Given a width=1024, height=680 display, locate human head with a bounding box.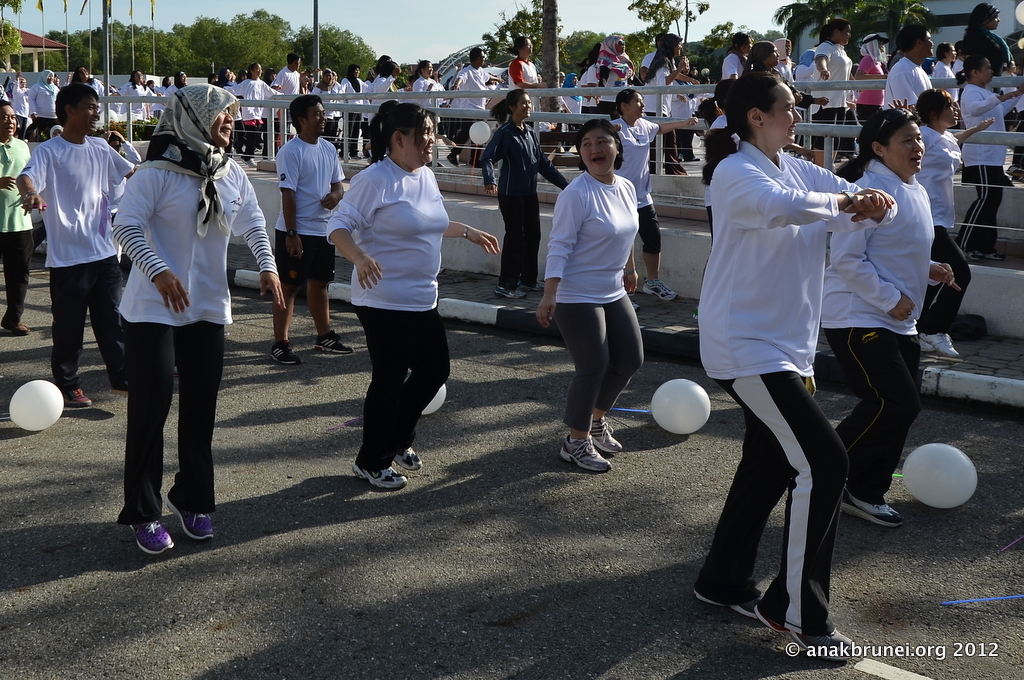
Located: [left=378, top=61, right=401, bottom=79].
